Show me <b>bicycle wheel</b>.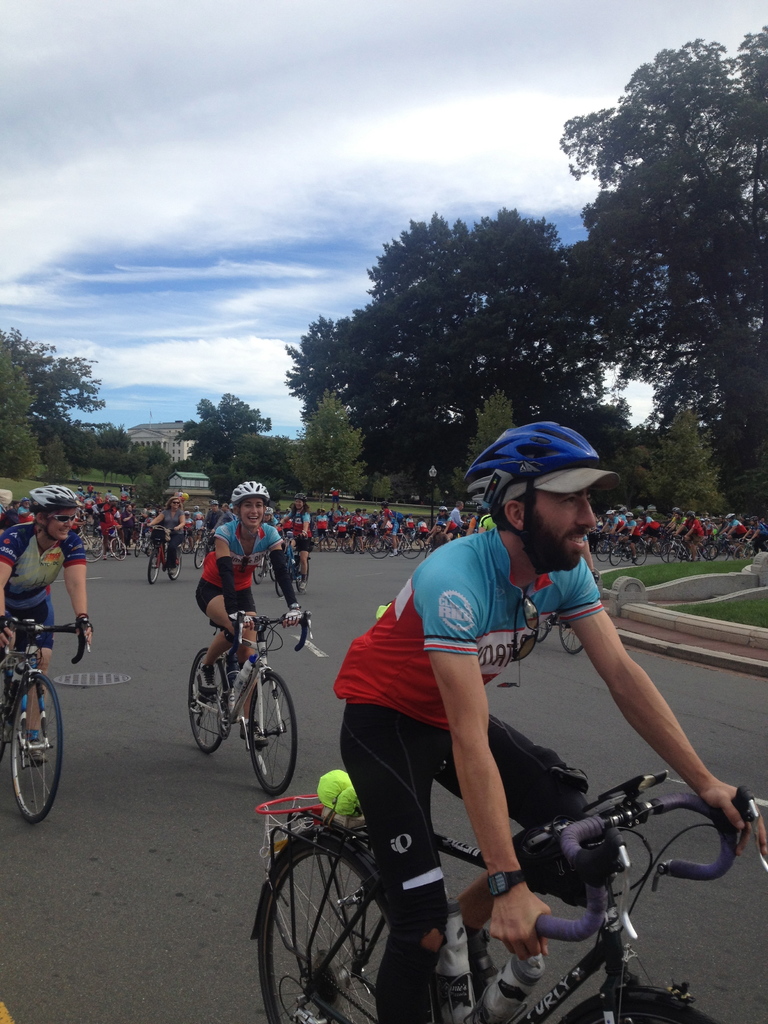
<b>bicycle wheel</b> is here: 561:620:583:654.
